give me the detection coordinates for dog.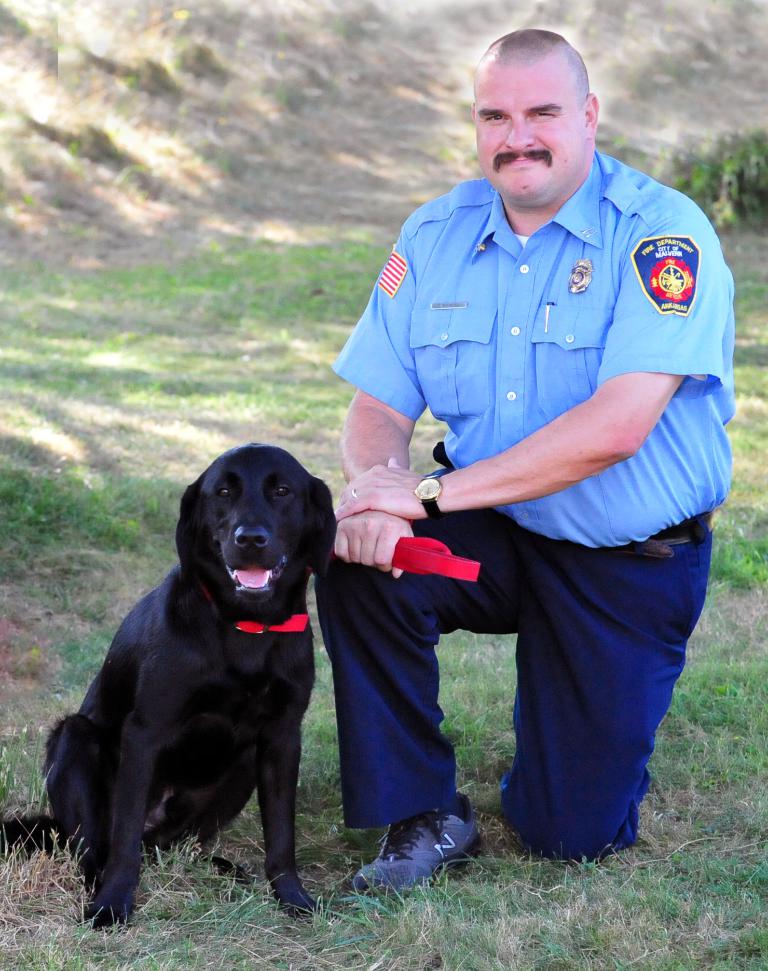
(0,444,343,929).
